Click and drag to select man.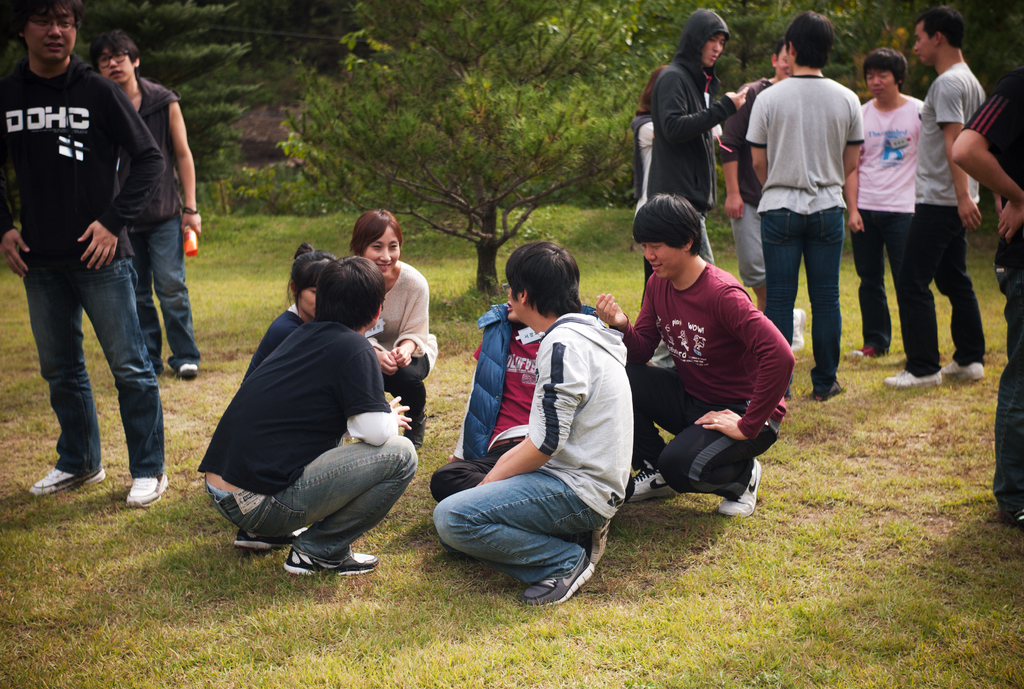
Selection: crop(634, 3, 748, 264).
